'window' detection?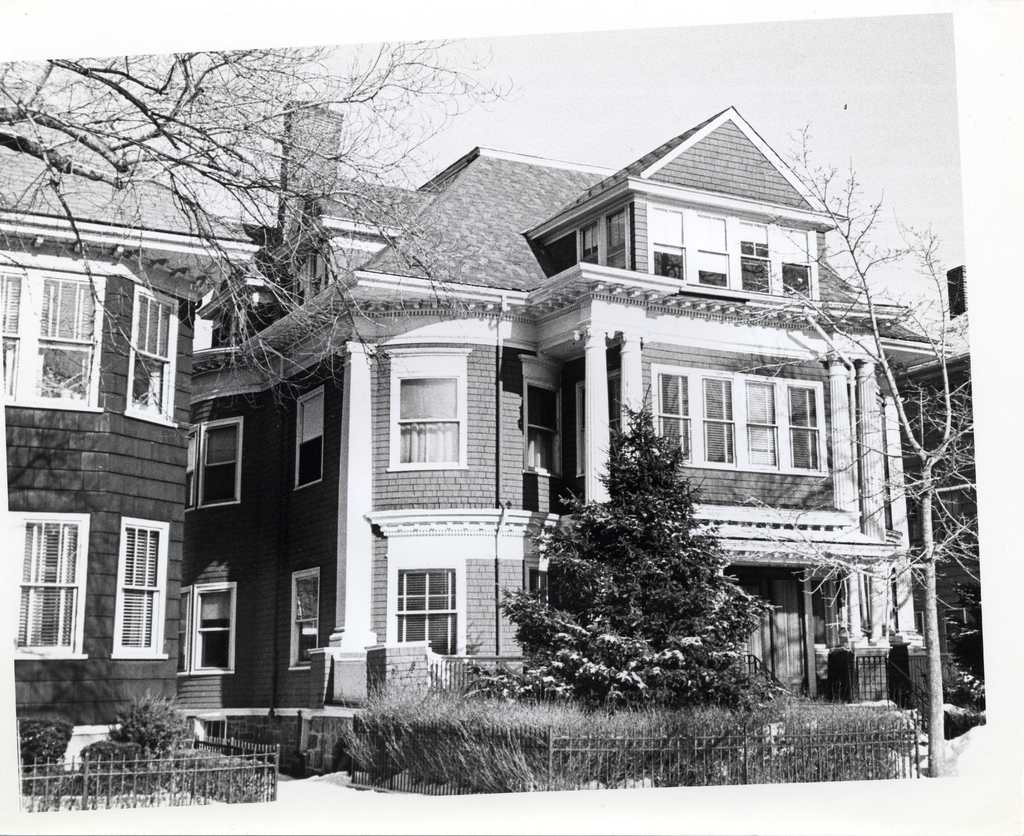
<bbox>640, 201, 813, 300</bbox>
